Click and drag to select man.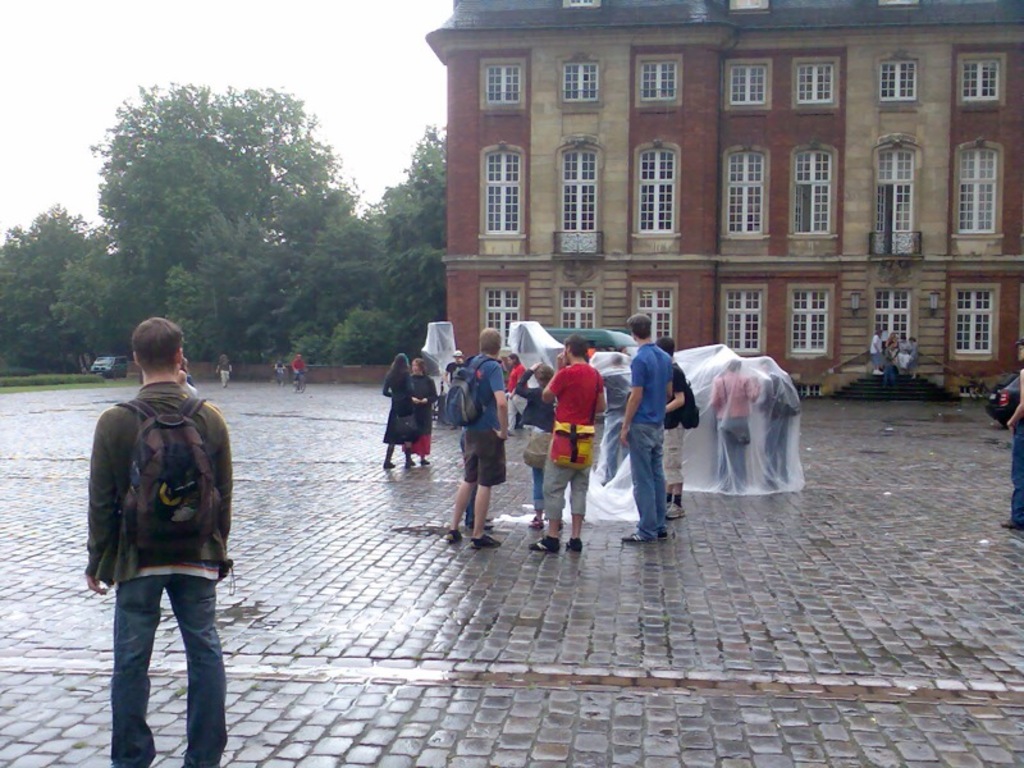
Selection: bbox(622, 314, 673, 539).
